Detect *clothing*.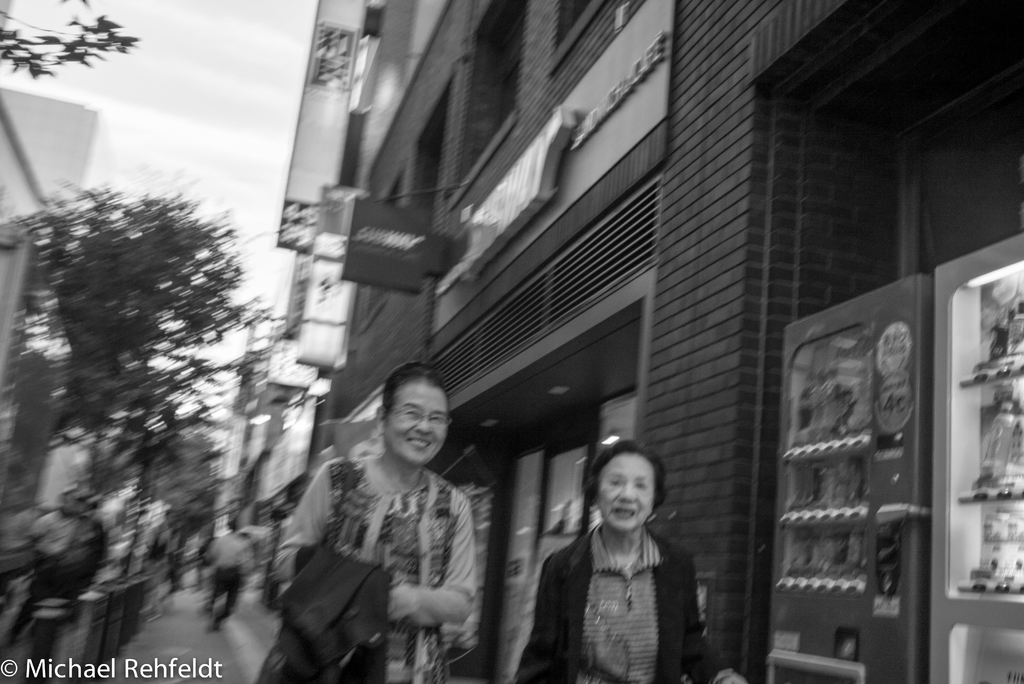
Detected at locate(531, 475, 714, 683).
